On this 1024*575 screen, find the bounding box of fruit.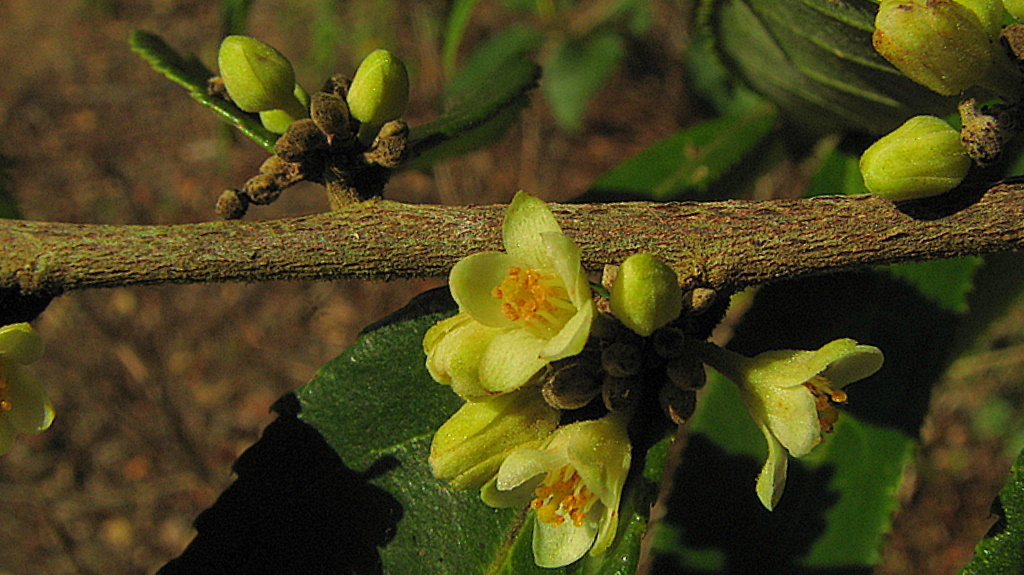
Bounding box: left=620, top=256, right=685, bottom=340.
